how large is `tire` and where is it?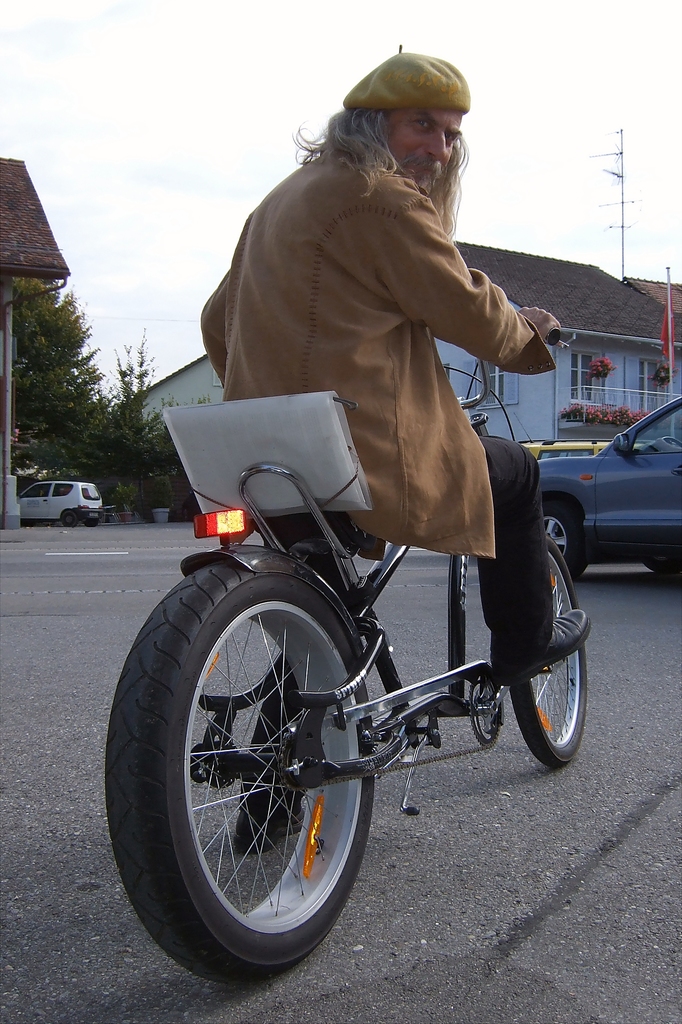
Bounding box: bbox=(99, 548, 387, 975).
